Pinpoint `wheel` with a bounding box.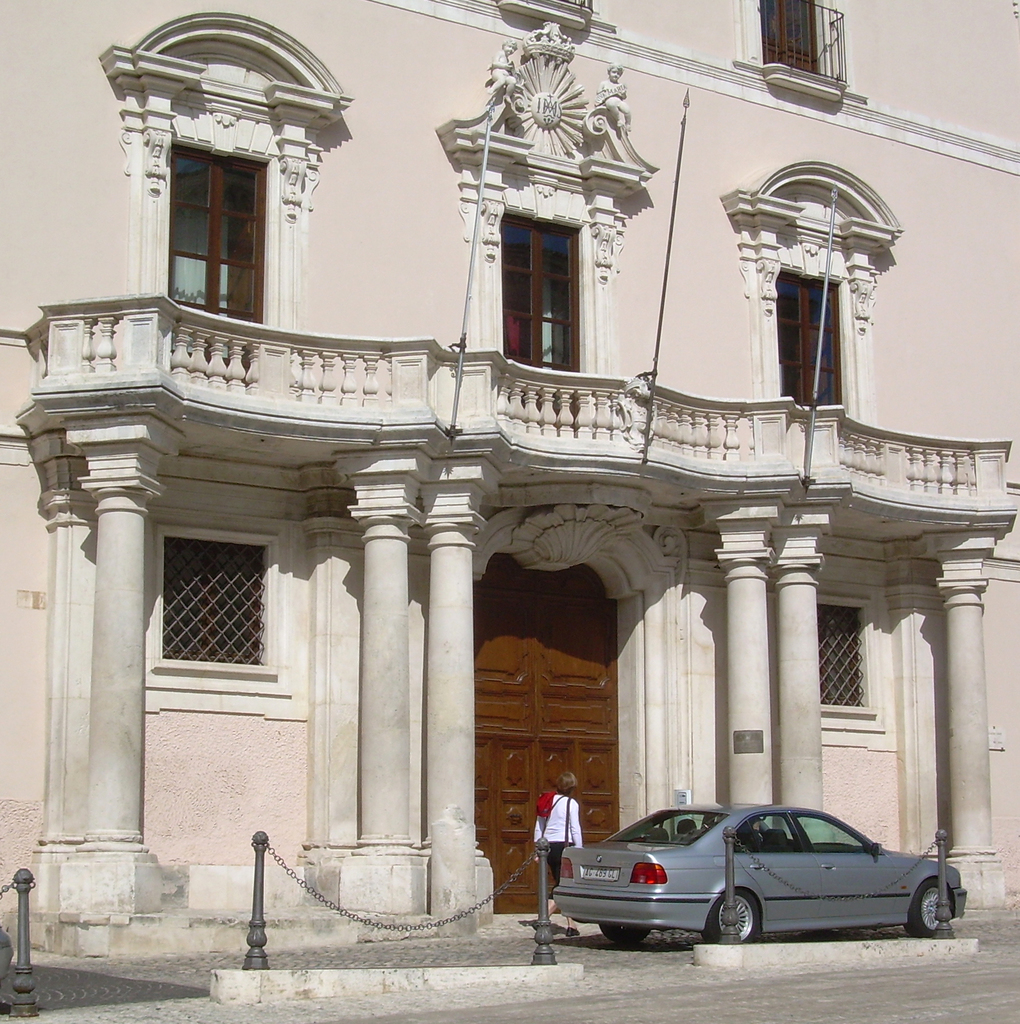
700, 887, 759, 941.
